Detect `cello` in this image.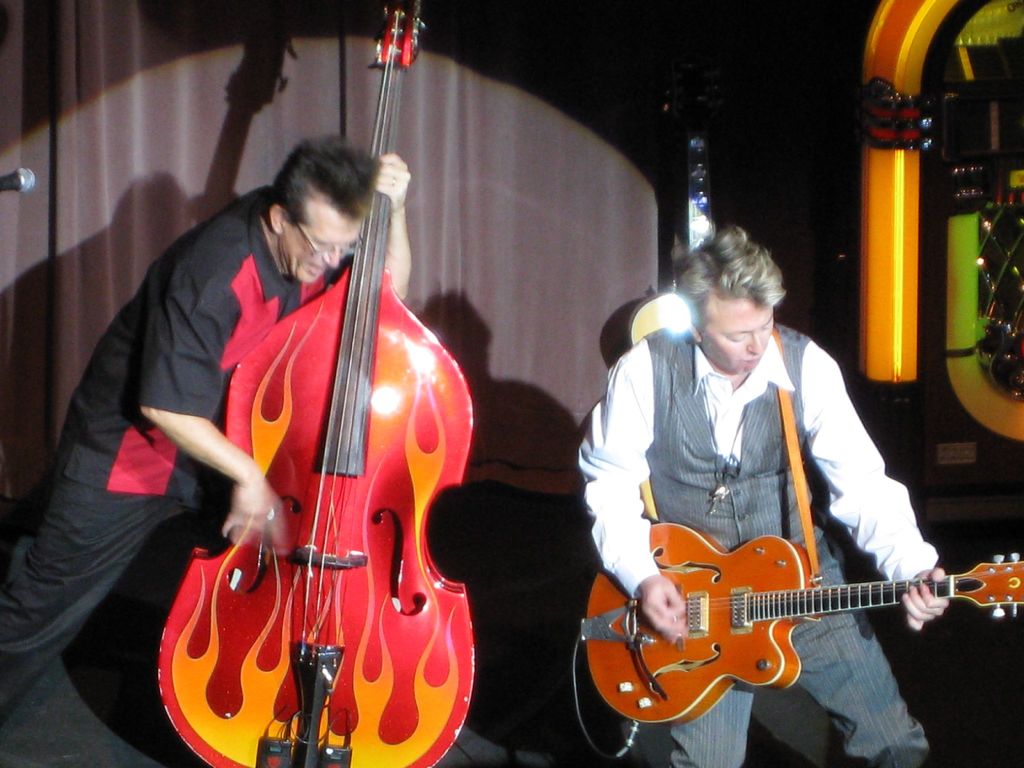
Detection: (left=158, top=1, right=476, bottom=767).
